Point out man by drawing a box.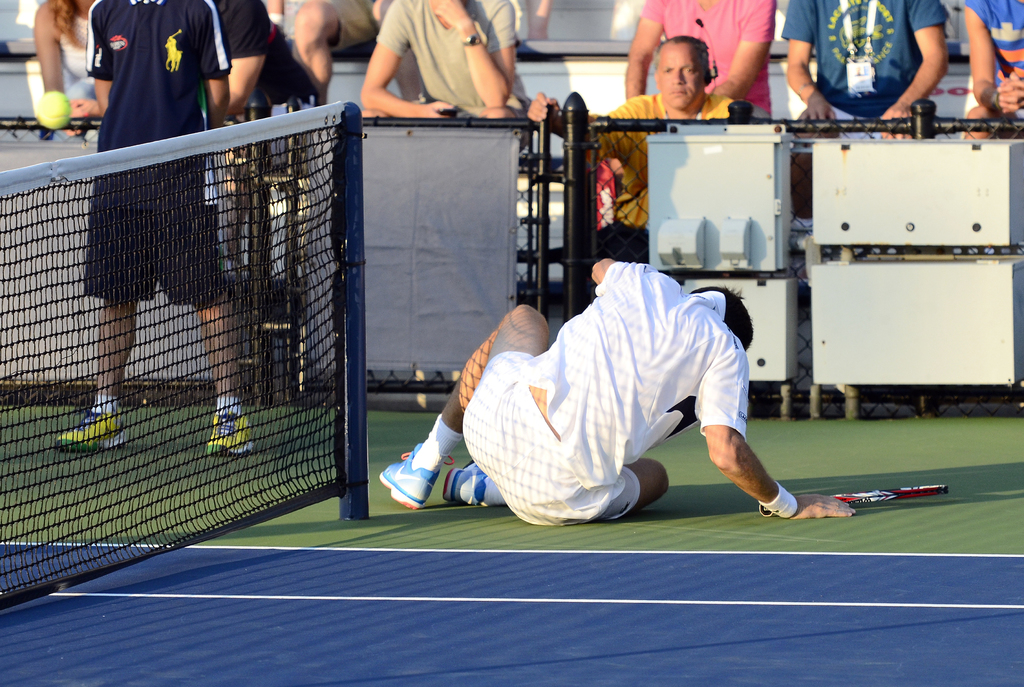
[960,0,1023,137].
